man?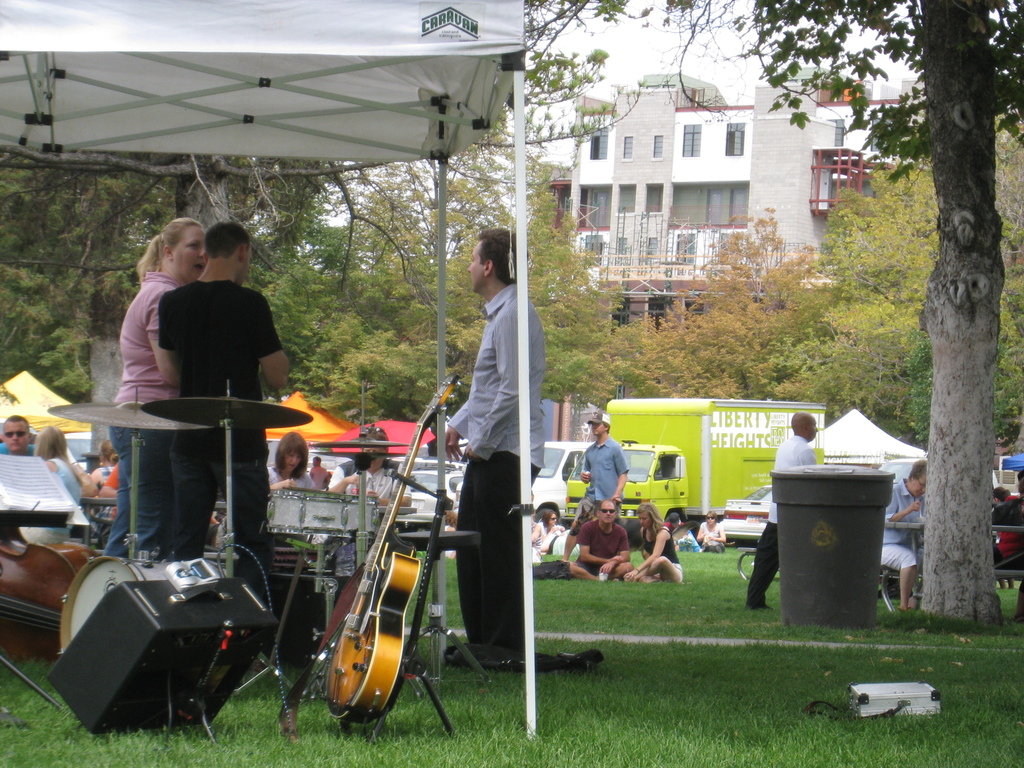
{"x1": 865, "y1": 465, "x2": 936, "y2": 641}
